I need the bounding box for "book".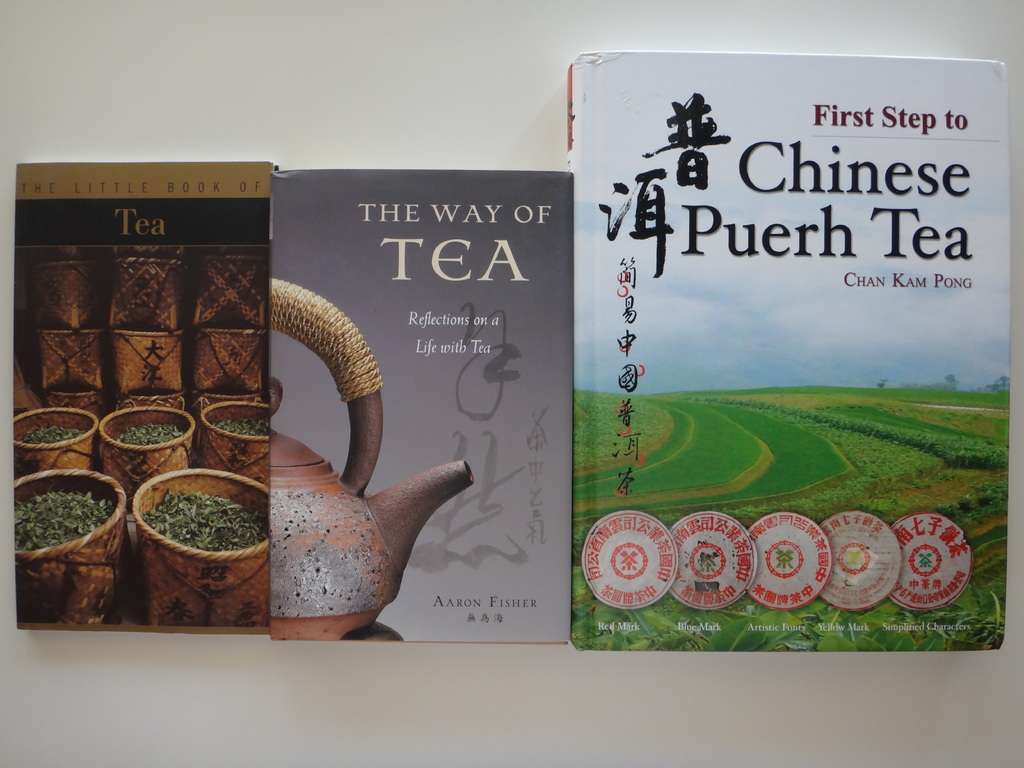
Here it is: Rect(522, 93, 988, 645).
